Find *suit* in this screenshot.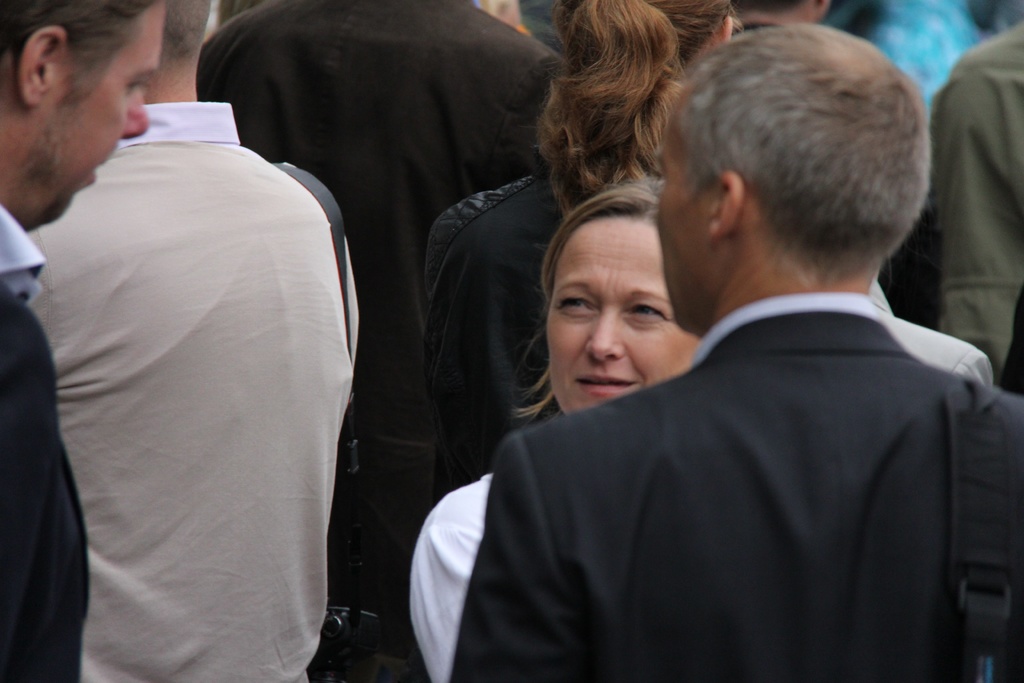
The bounding box for *suit* is x1=0 y1=203 x2=92 y2=682.
